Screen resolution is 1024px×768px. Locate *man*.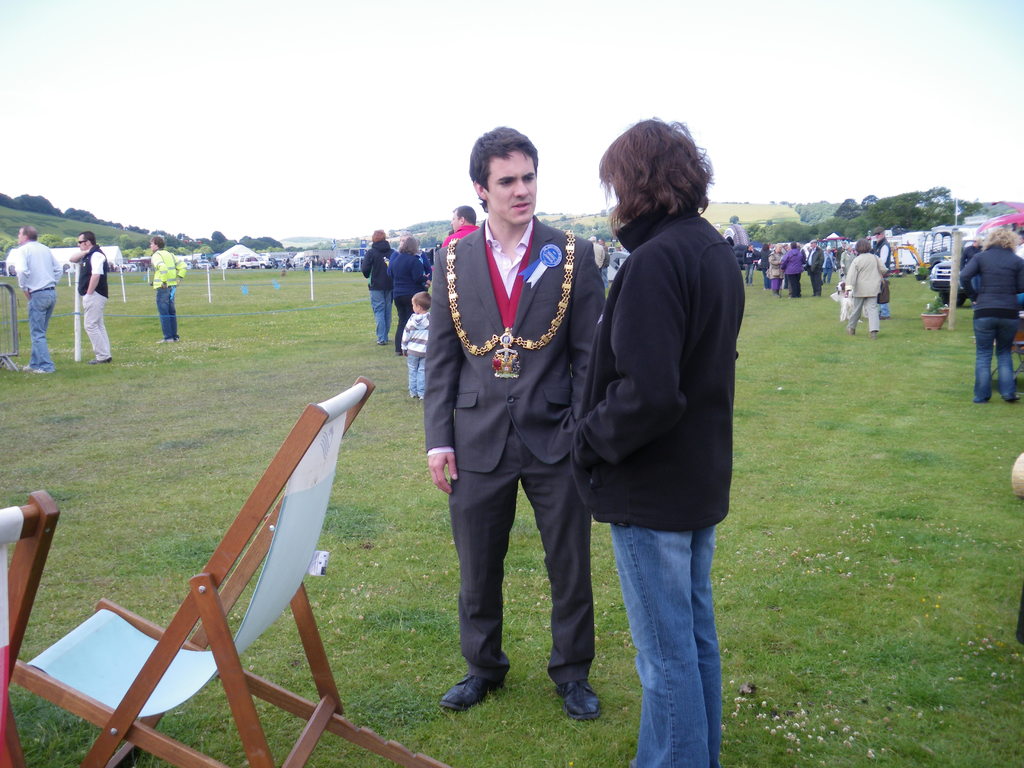
left=154, top=234, right=187, bottom=339.
